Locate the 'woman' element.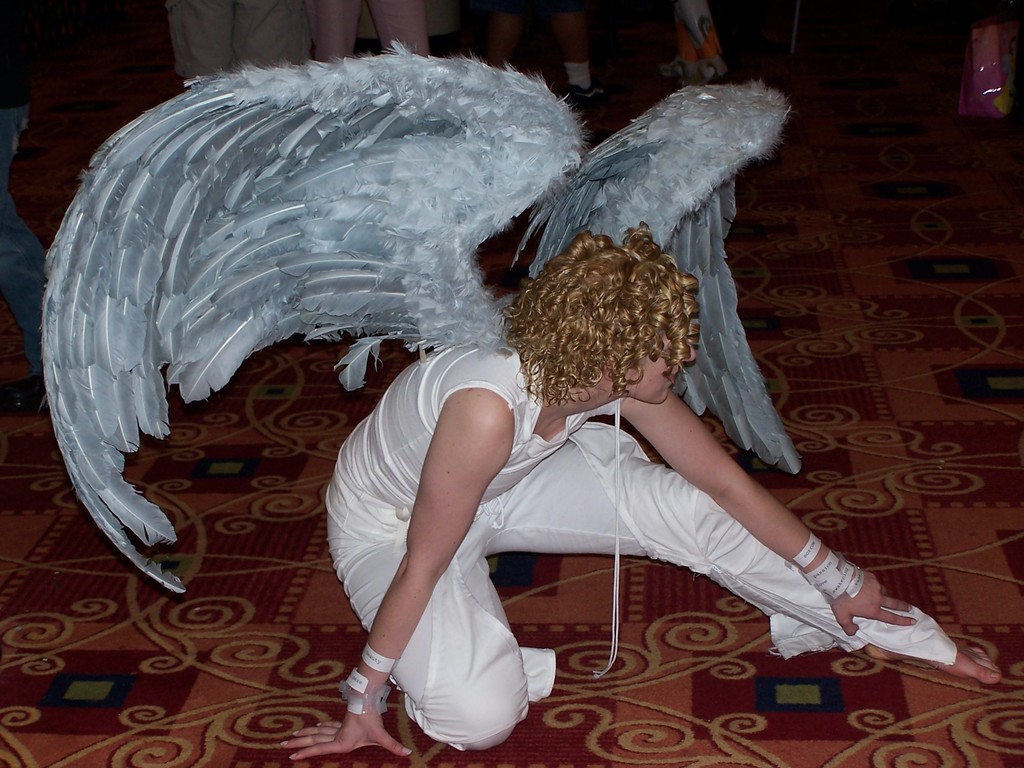
Element bbox: detection(333, 196, 892, 715).
